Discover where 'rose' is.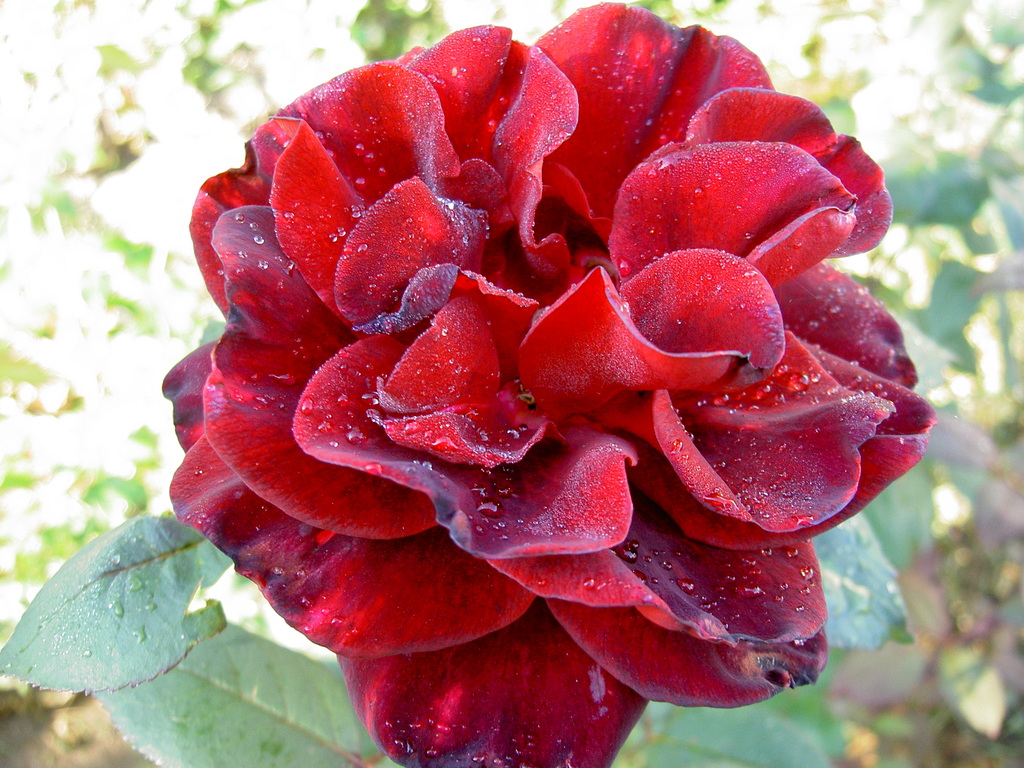
Discovered at detection(167, 0, 931, 767).
